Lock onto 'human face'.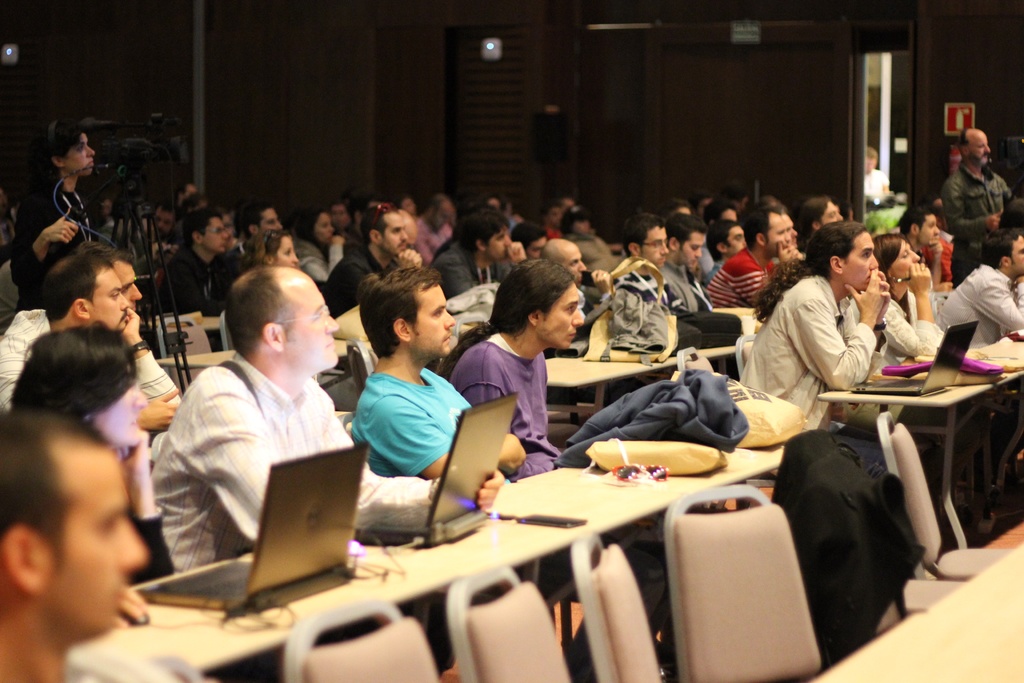
Locked: [x1=848, y1=238, x2=879, y2=288].
